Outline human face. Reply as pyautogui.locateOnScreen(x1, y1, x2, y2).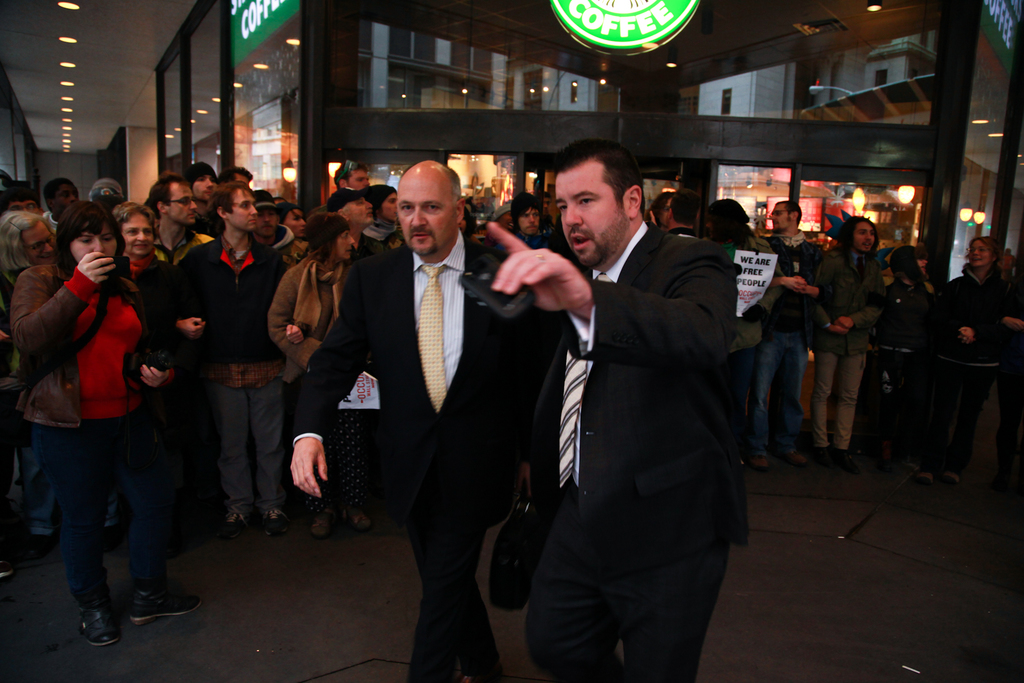
pyautogui.locateOnScreen(771, 199, 791, 228).
